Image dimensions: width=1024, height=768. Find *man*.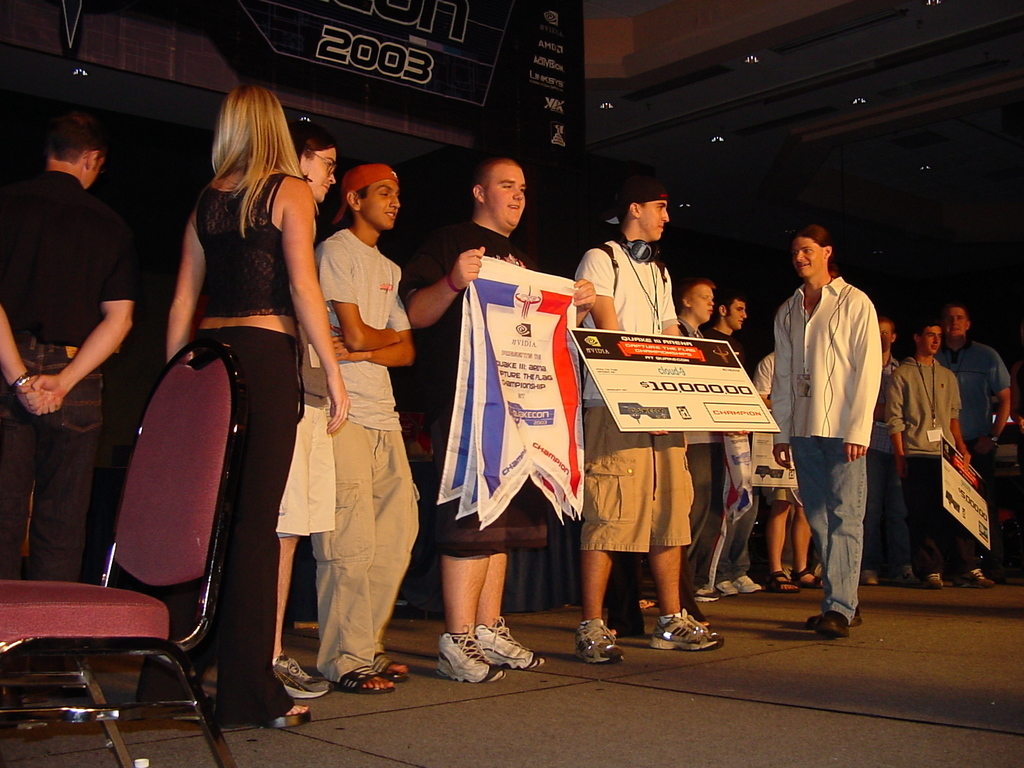
(x1=769, y1=226, x2=876, y2=639).
